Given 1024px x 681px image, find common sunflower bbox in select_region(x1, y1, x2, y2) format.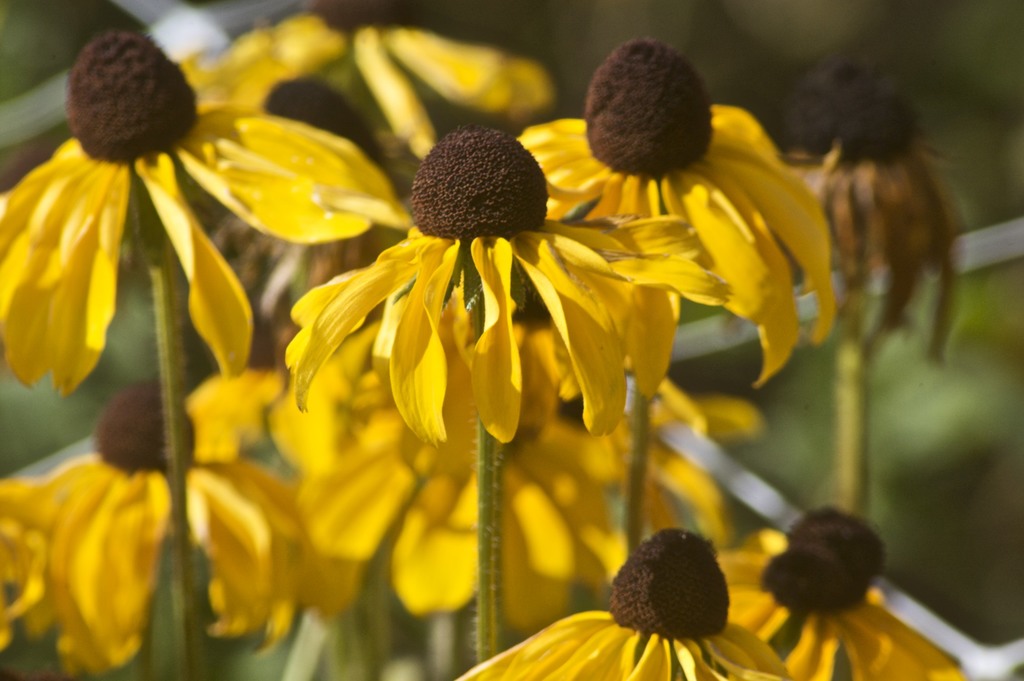
select_region(216, 0, 591, 183).
